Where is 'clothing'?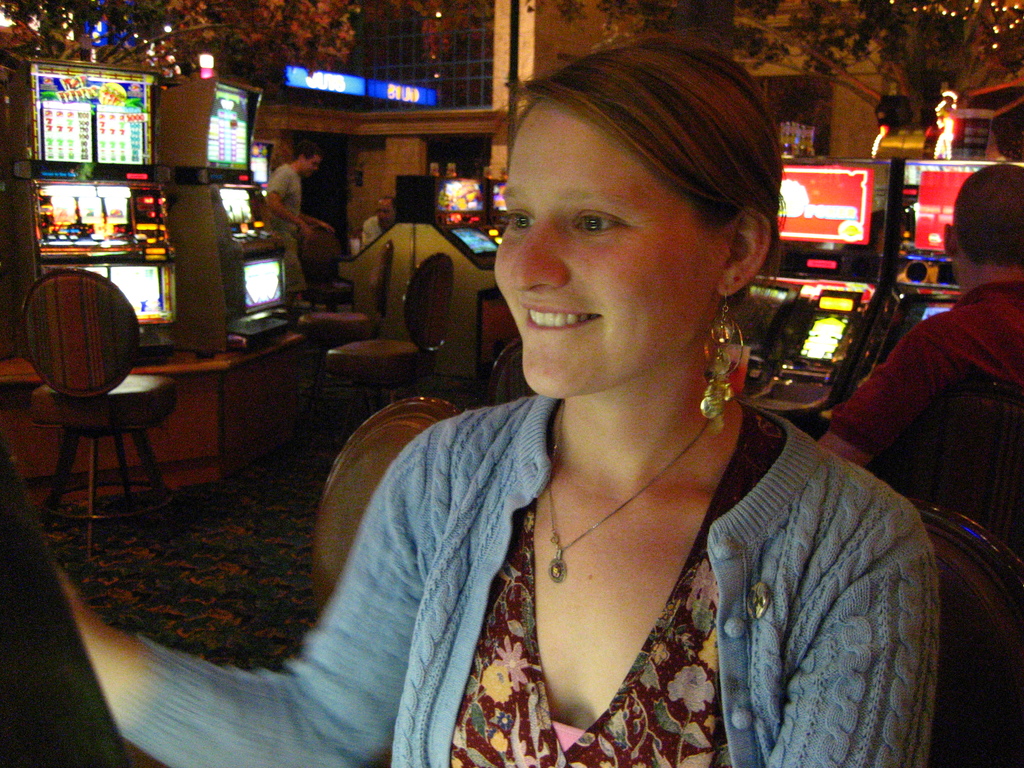
left=265, top=164, right=294, bottom=243.
